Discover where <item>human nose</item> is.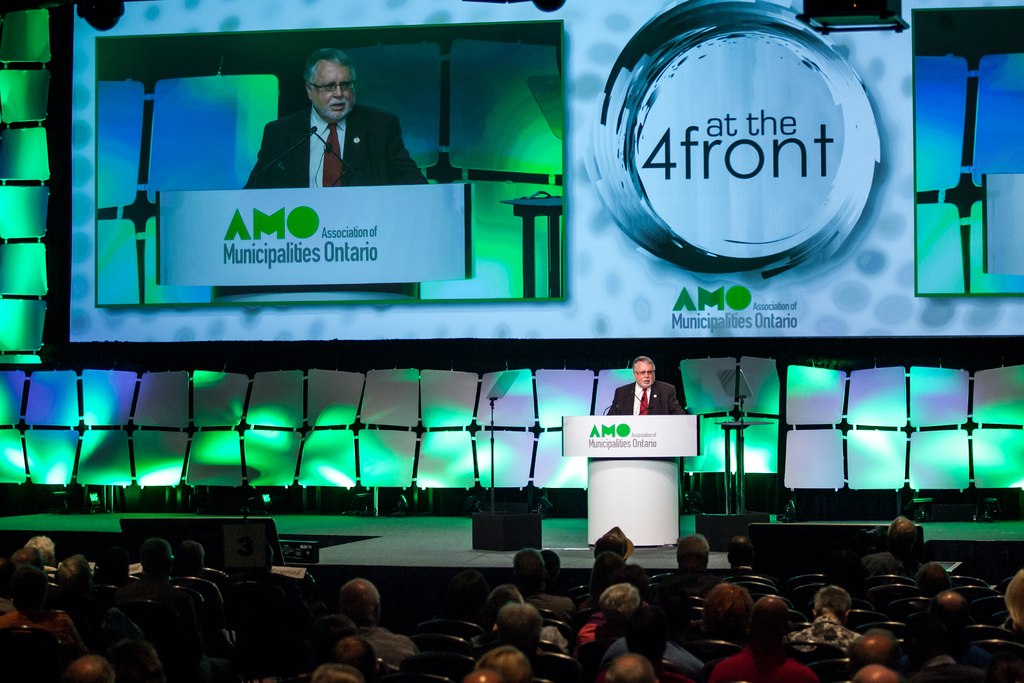
Discovered at bbox=(333, 86, 346, 101).
